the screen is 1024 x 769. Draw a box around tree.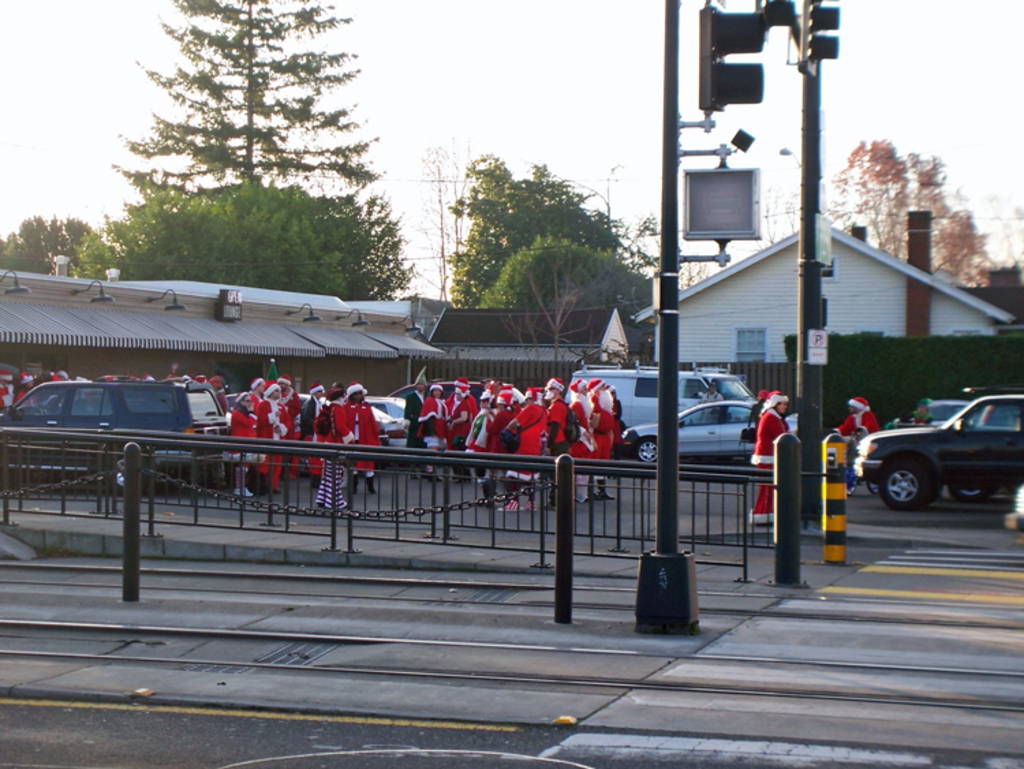
x1=401 y1=143 x2=467 y2=307.
